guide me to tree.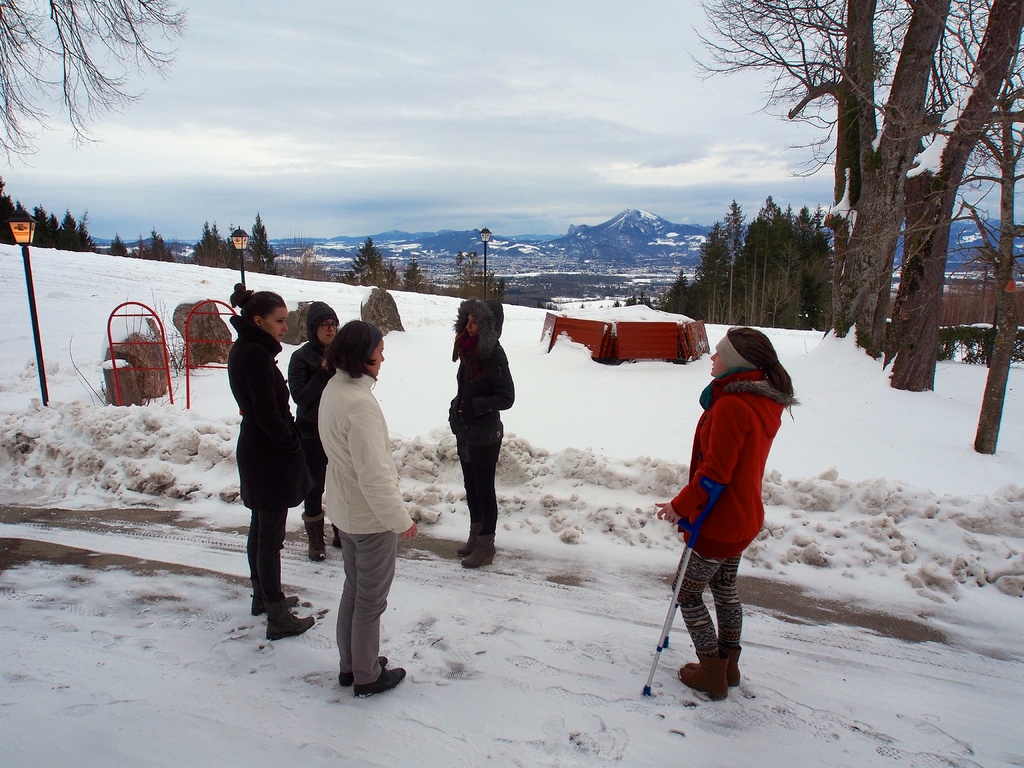
Guidance: <region>858, 4, 1022, 396</region>.
